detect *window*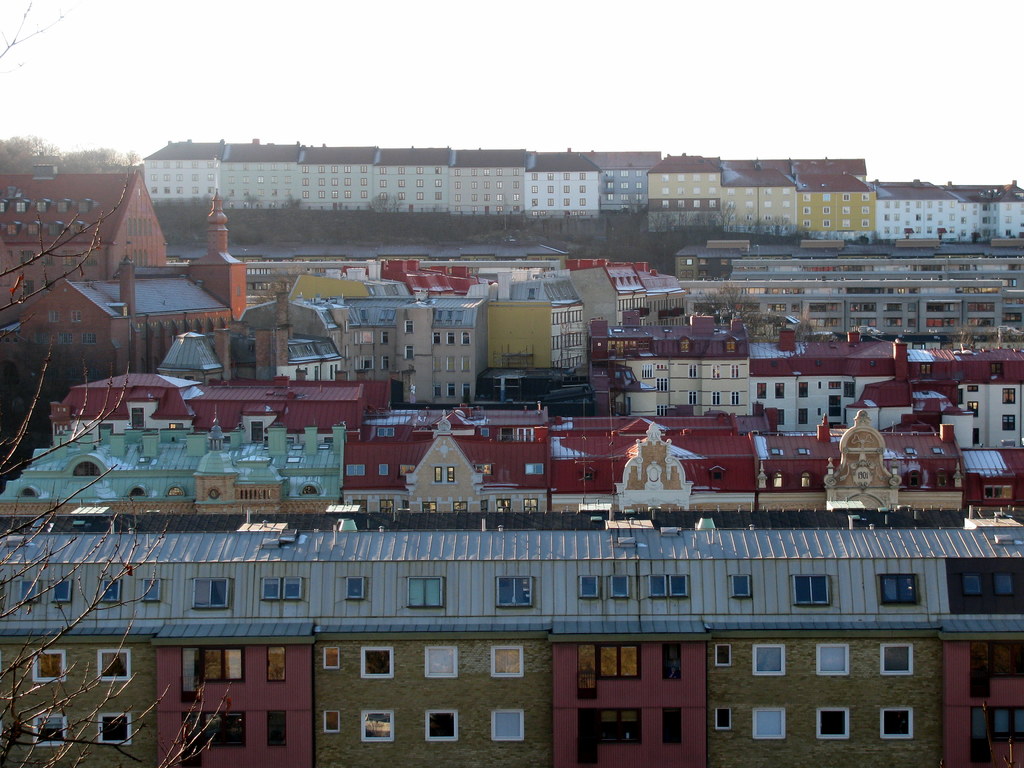
[844,381,853,399]
